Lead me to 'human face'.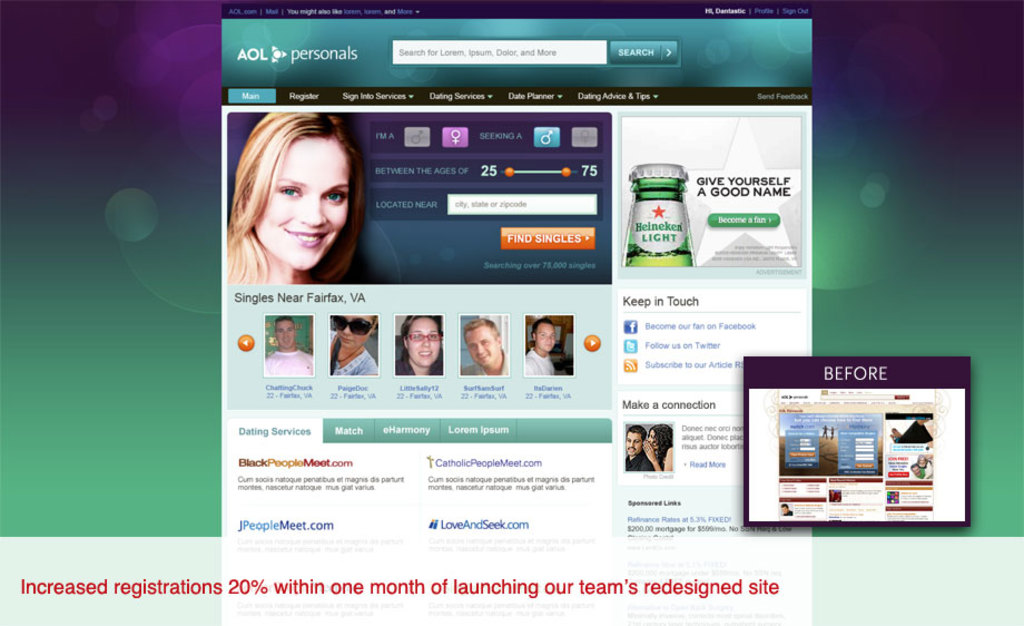
Lead to bbox(247, 139, 348, 281).
